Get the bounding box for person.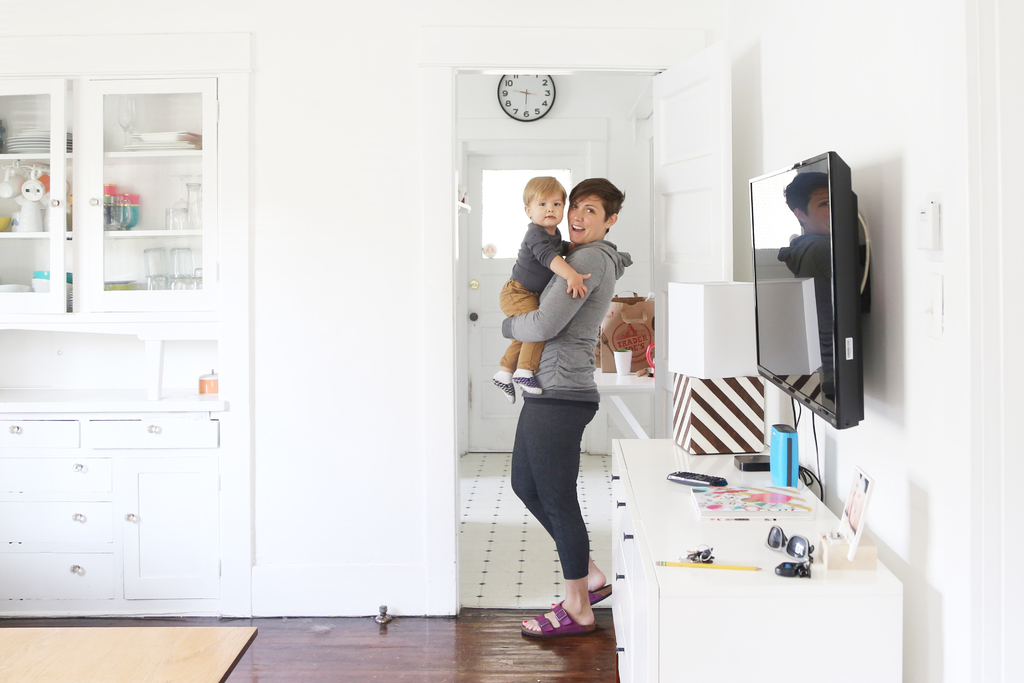
x1=7 y1=174 x2=50 y2=233.
